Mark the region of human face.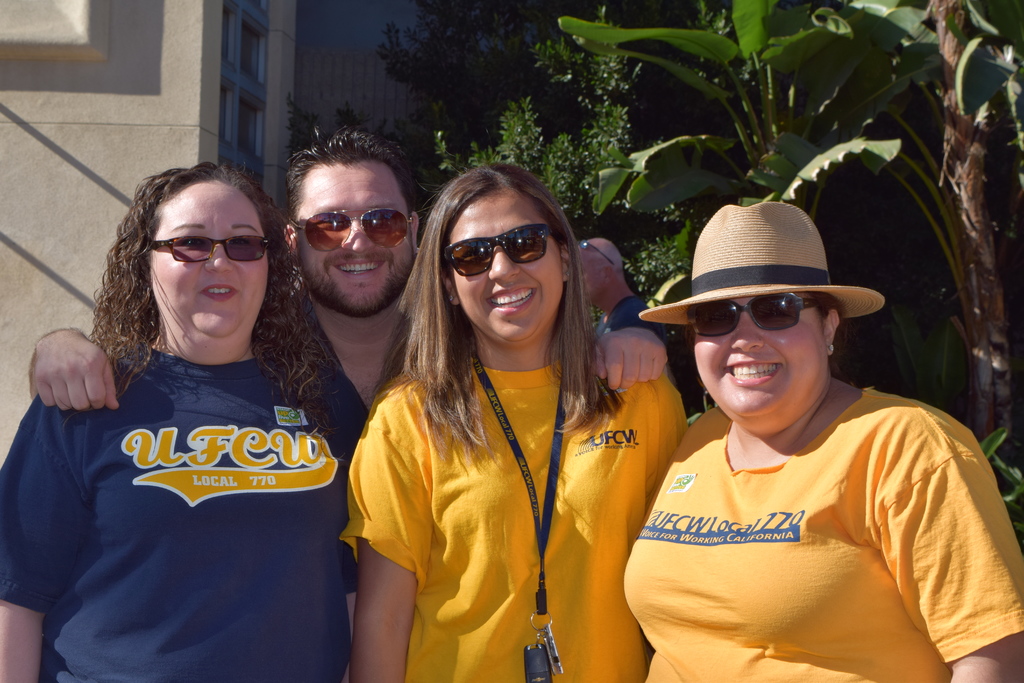
Region: x1=691 y1=290 x2=823 y2=415.
